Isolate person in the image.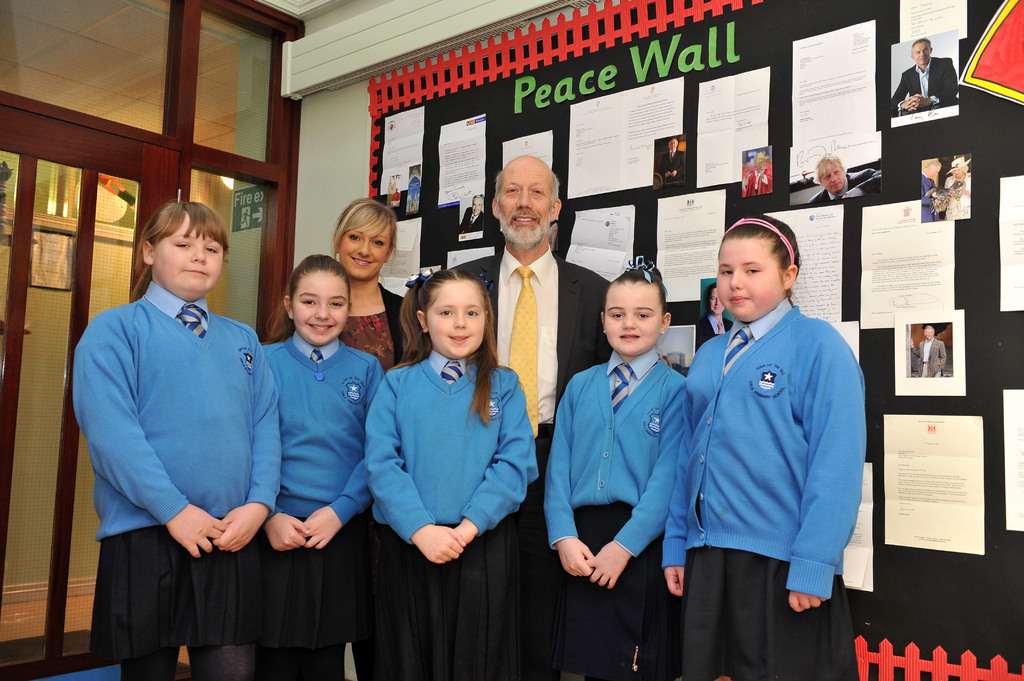
Isolated region: pyautogui.locateOnScreen(810, 154, 879, 203).
